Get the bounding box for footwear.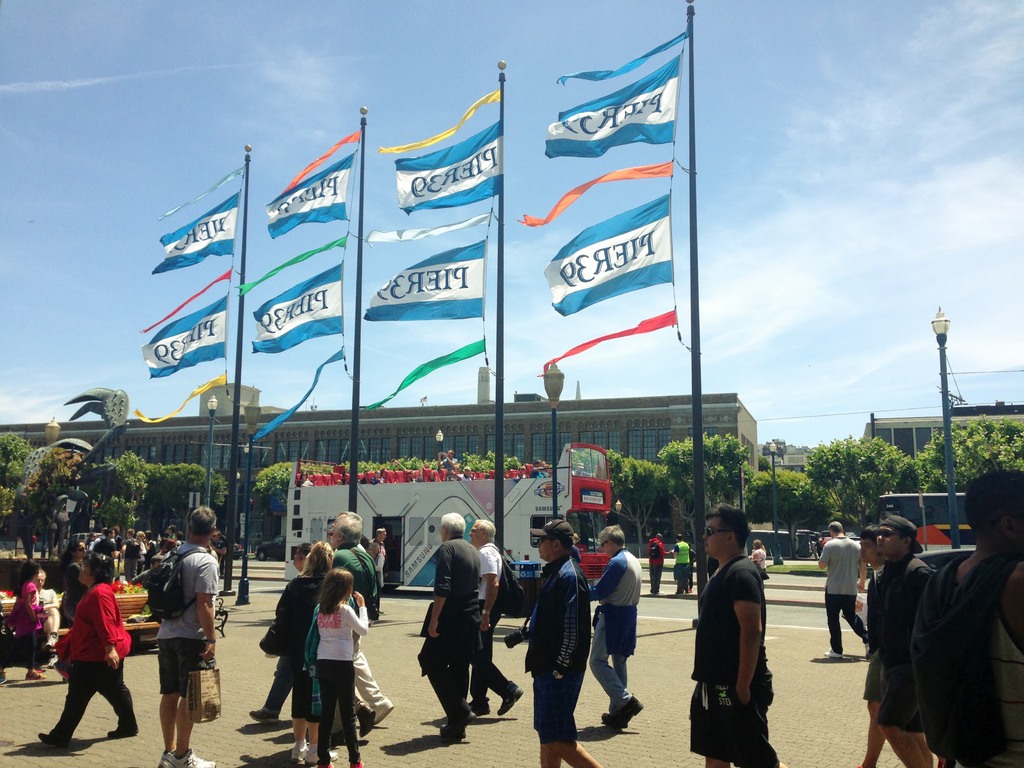
602,692,644,729.
